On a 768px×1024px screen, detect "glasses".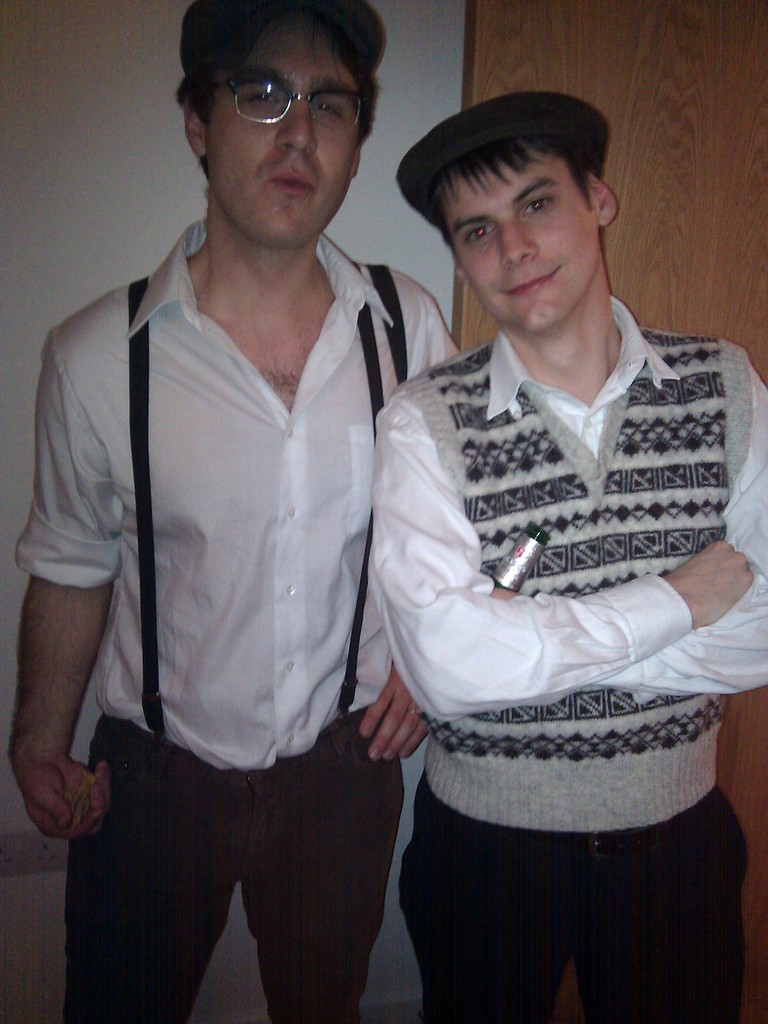
{"left": 196, "top": 57, "right": 371, "bottom": 115}.
